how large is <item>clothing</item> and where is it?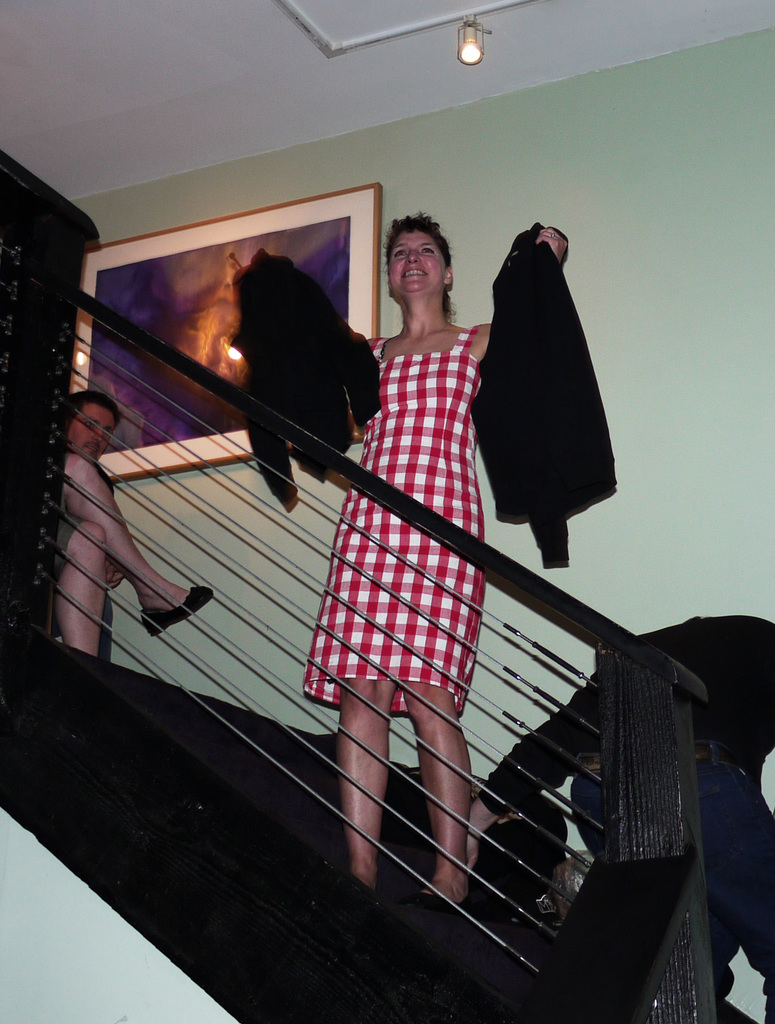
Bounding box: <region>484, 610, 767, 1016</region>.
